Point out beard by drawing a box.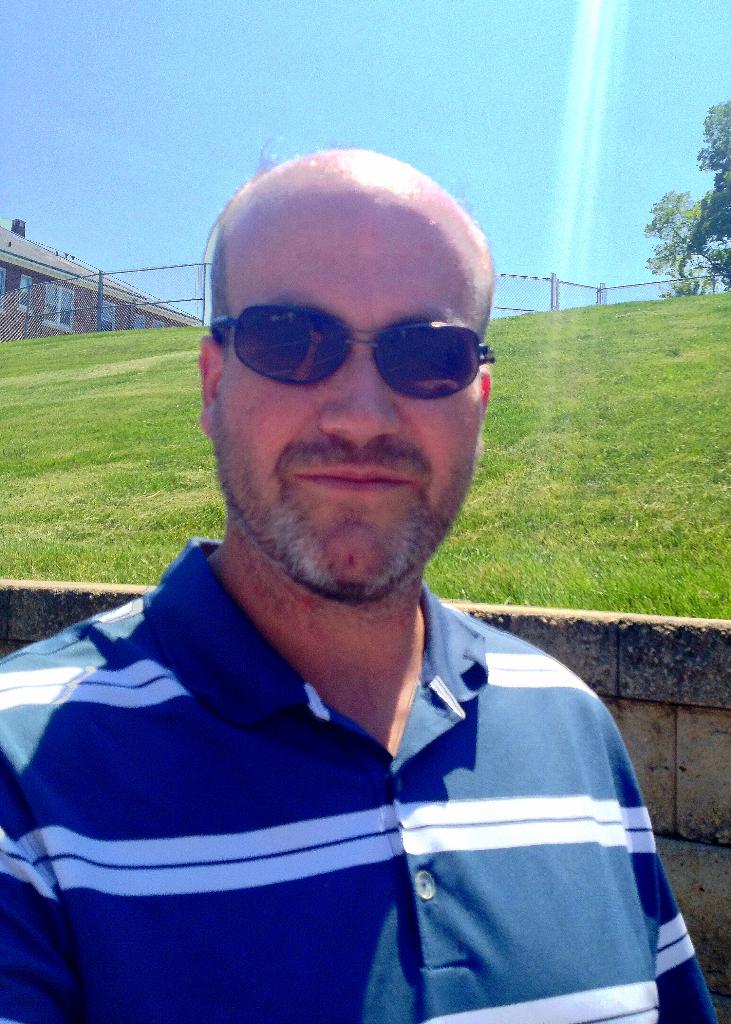
211:409:476:610.
